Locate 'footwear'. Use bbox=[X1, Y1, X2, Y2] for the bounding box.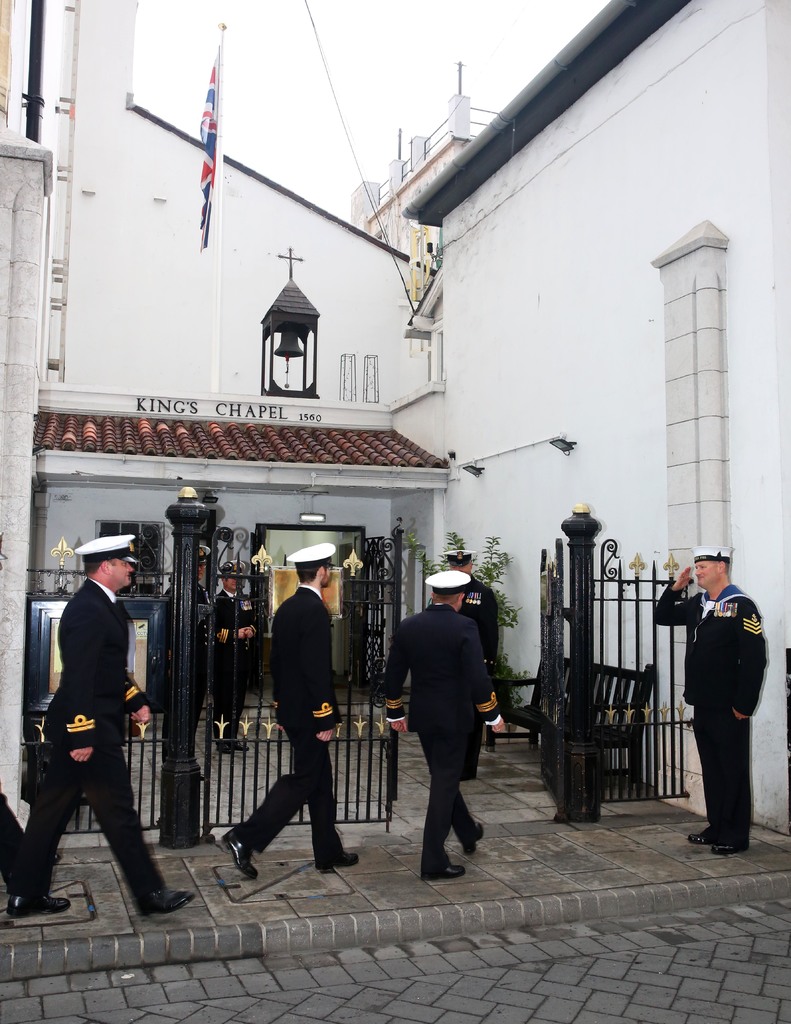
bbox=[53, 853, 60, 865].
